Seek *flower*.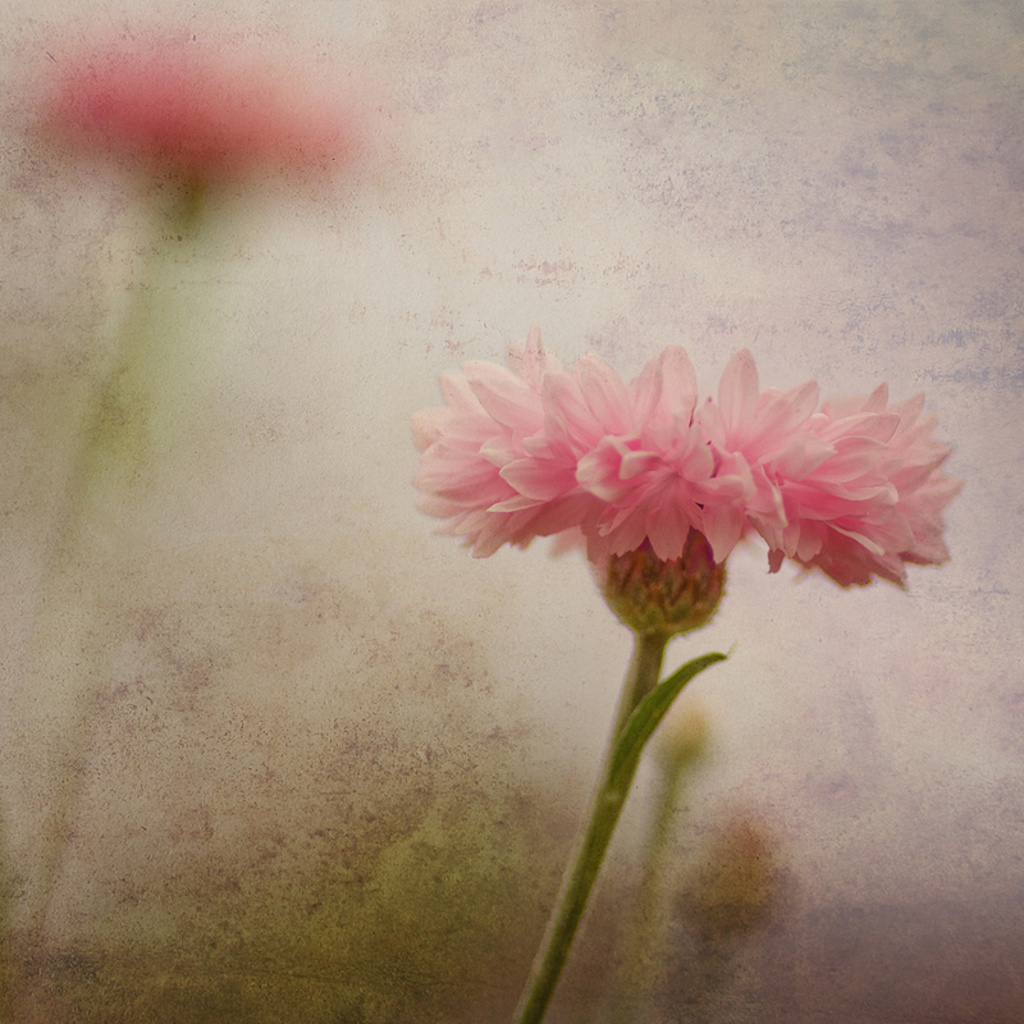
box(56, 72, 366, 188).
